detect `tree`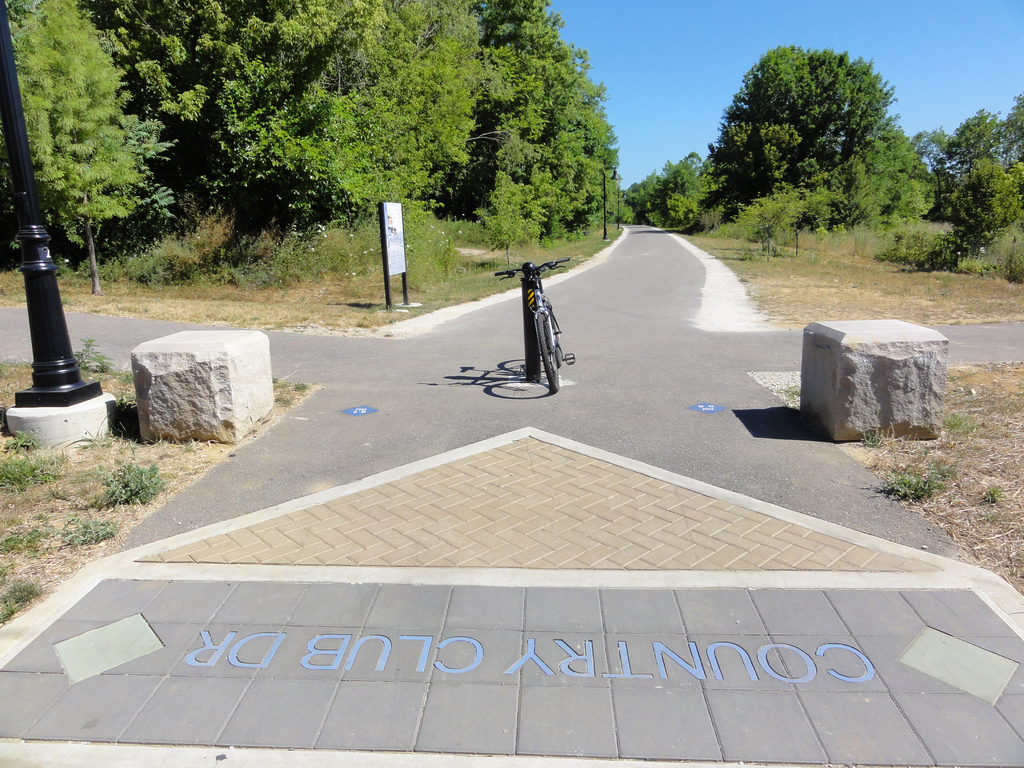
<region>986, 81, 1023, 170</region>
